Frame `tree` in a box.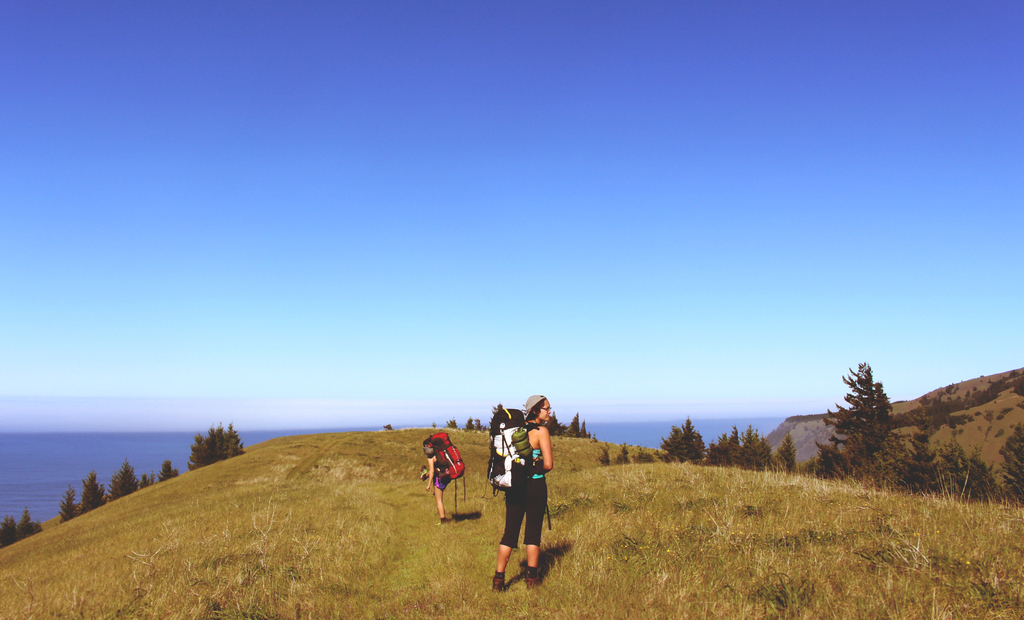
164/456/188/482.
